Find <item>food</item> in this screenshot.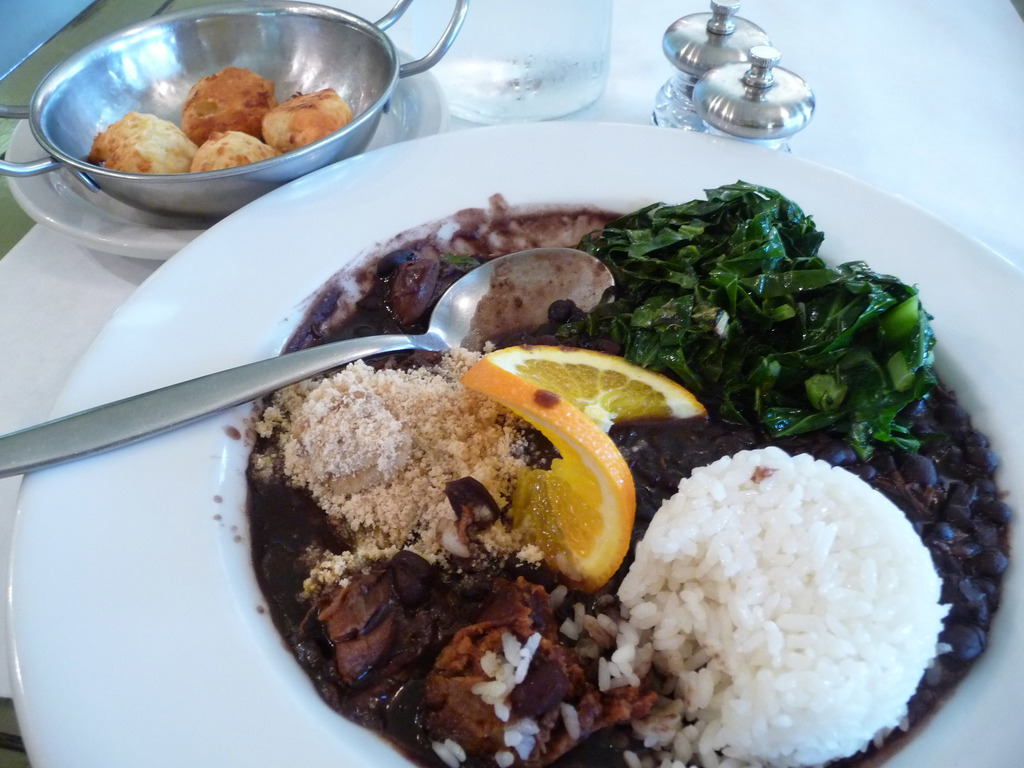
The bounding box for <item>food</item> is {"x1": 190, "y1": 131, "x2": 276, "y2": 172}.
